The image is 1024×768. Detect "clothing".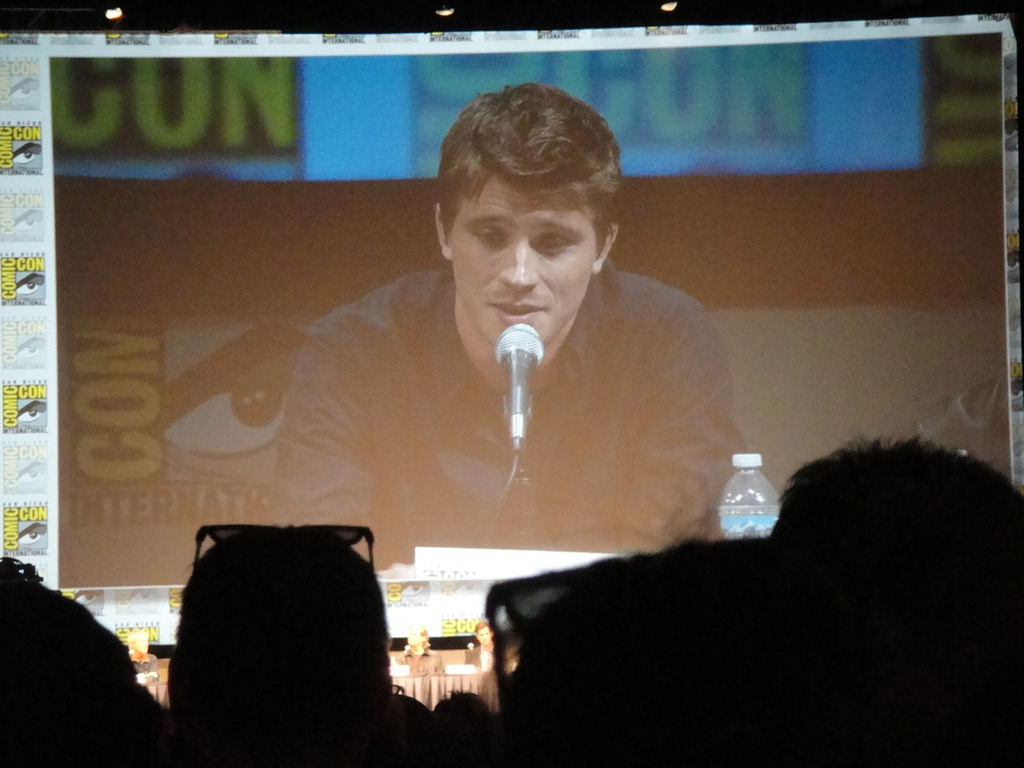
Detection: [256,229,758,572].
